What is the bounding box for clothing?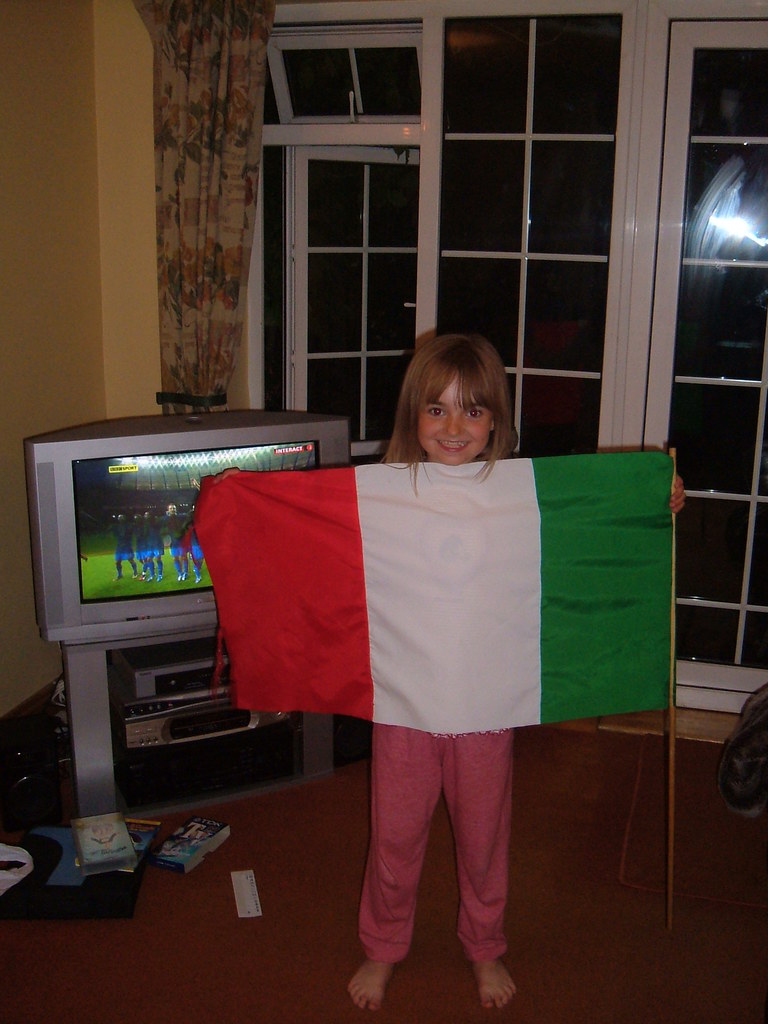
bbox=(209, 461, 676, 722).
